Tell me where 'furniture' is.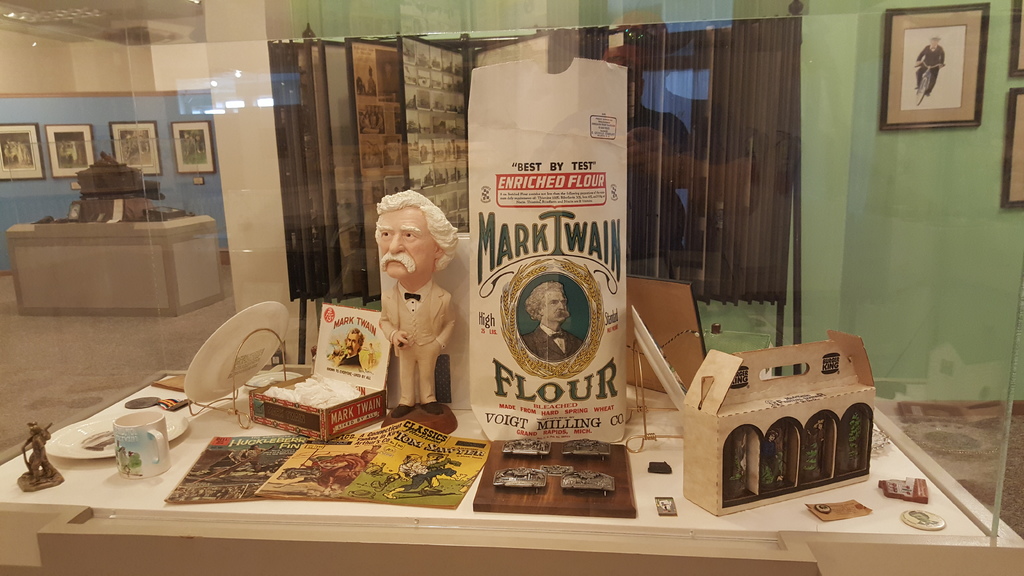
'furniture' is at [0, 369, 1023, 575].
